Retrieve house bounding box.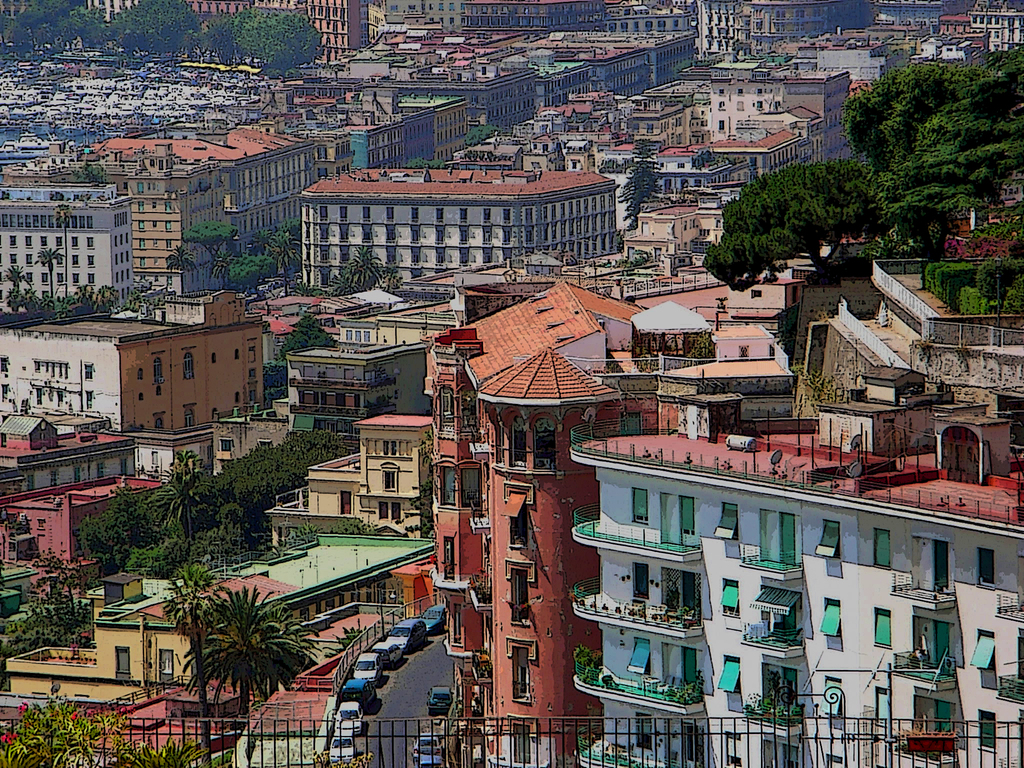
Bounding box: [left=265, top=411, right=433, bottom=554].
